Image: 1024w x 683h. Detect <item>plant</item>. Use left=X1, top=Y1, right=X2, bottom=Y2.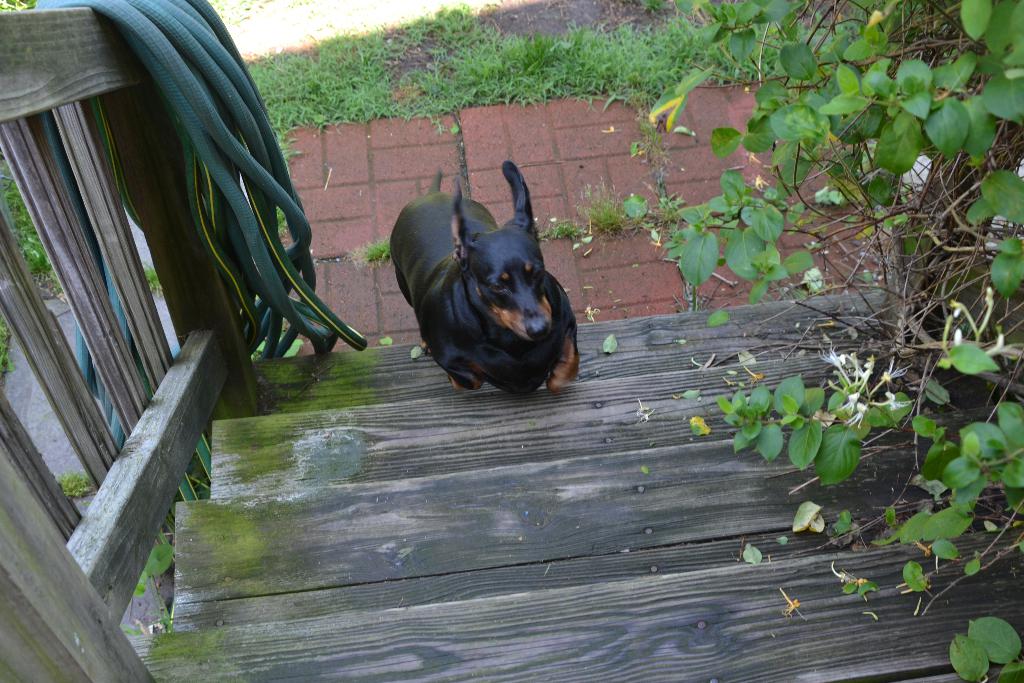
left=360, top=239, right=389, bottom=264.
